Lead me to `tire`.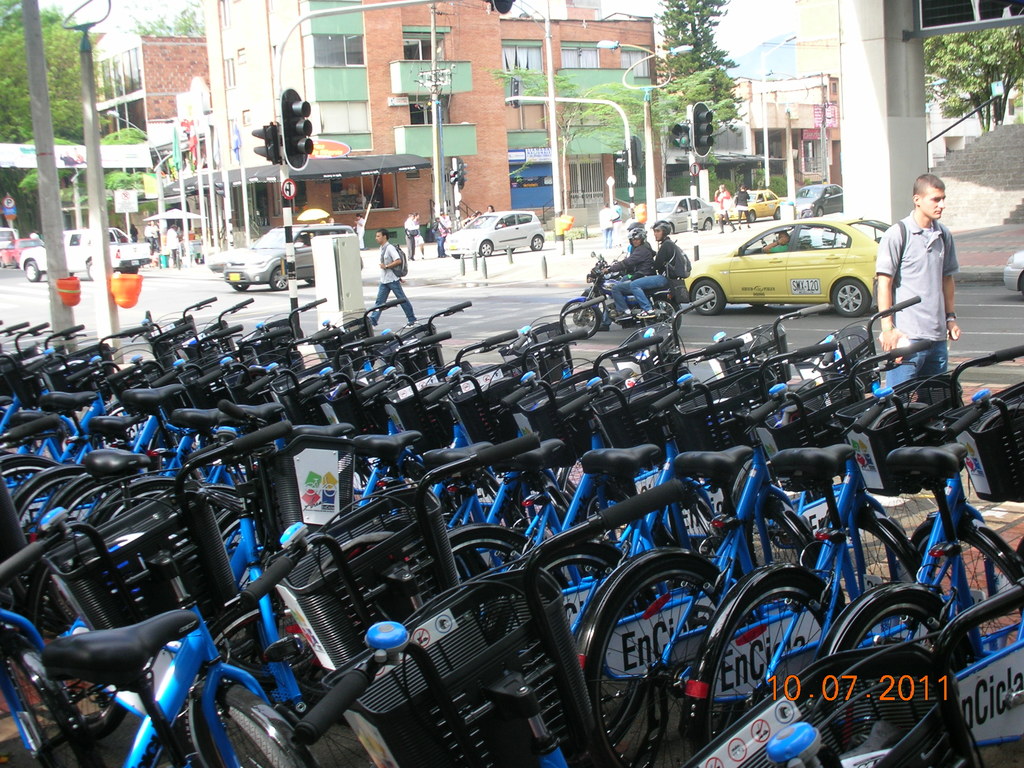
Lead to locate(831, 278, 872, 313).
